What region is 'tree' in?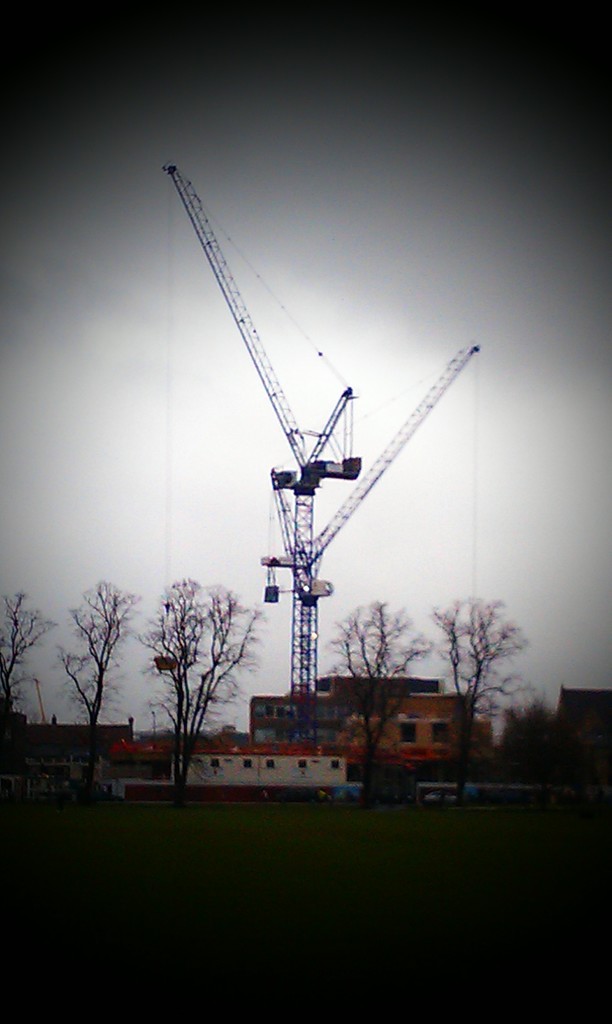
{"left": 132, "top": 577, "right": 266, "bottom": 806}.
